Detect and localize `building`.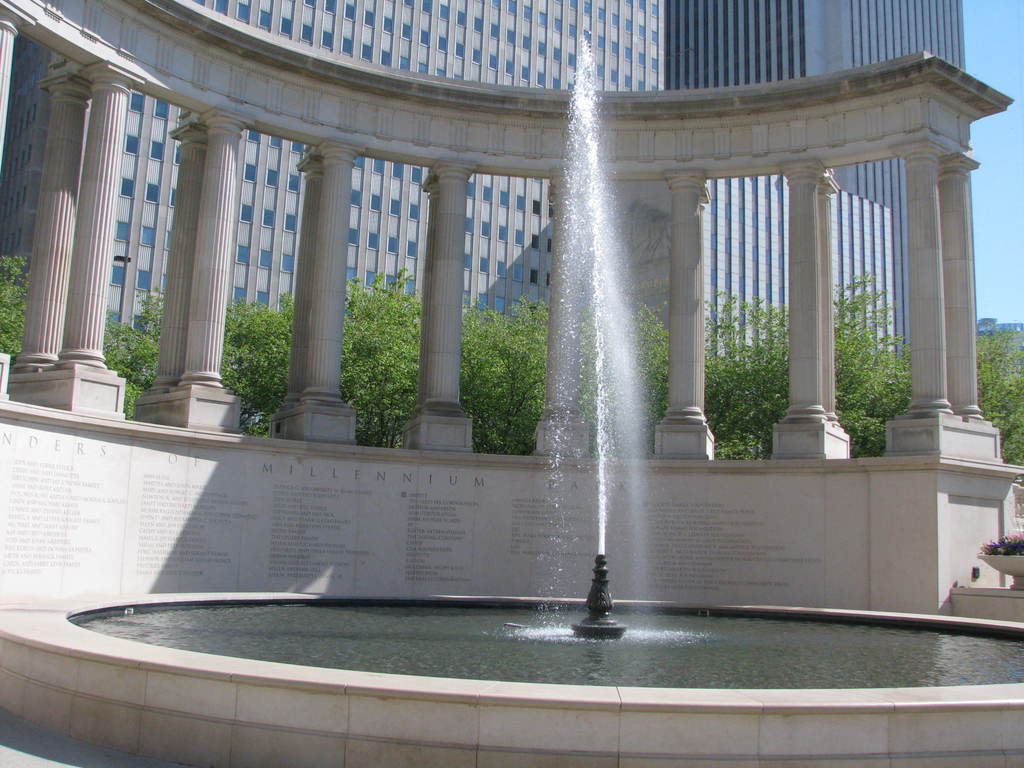
Localized at BBox(0, 1, 964, 423).
